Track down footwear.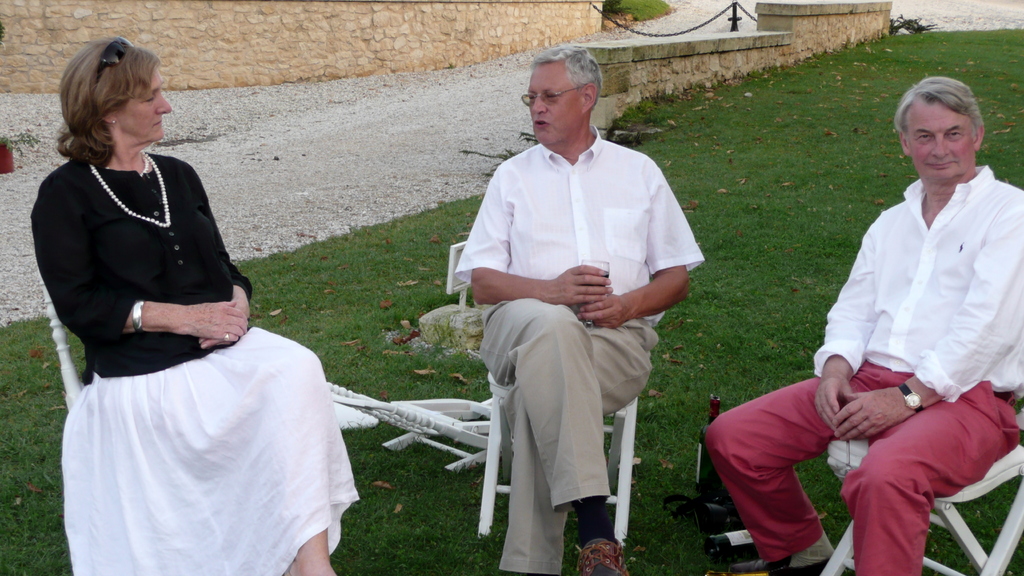
Tracked to left=771, top=559, right=833, bottom=575.
